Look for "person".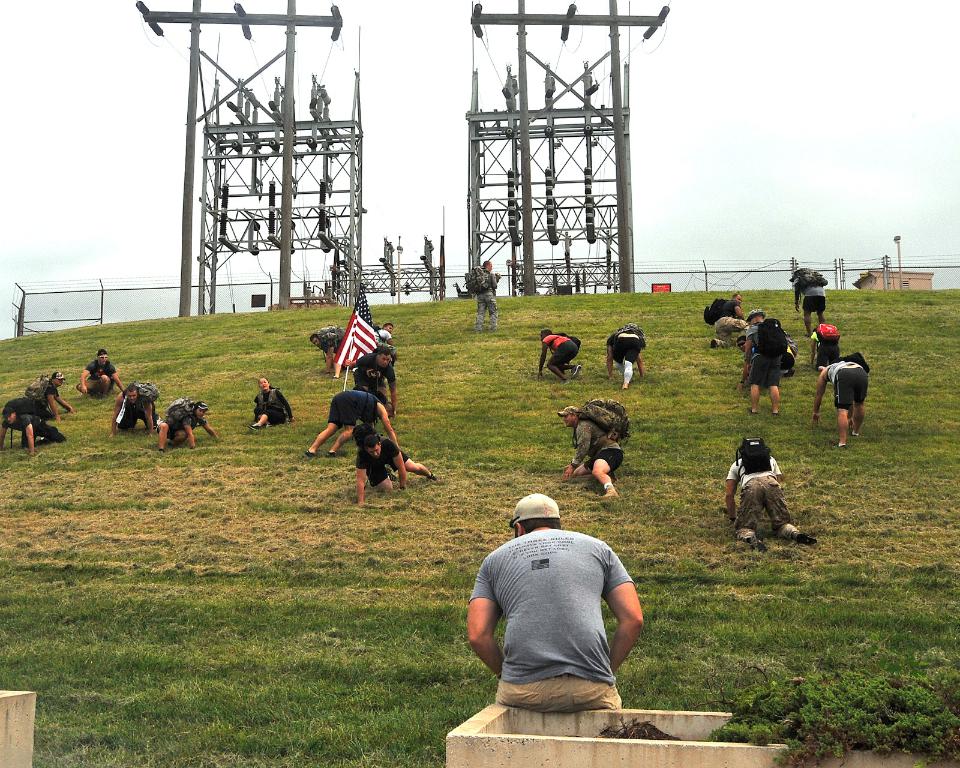
Found: [710,290,746,350].
